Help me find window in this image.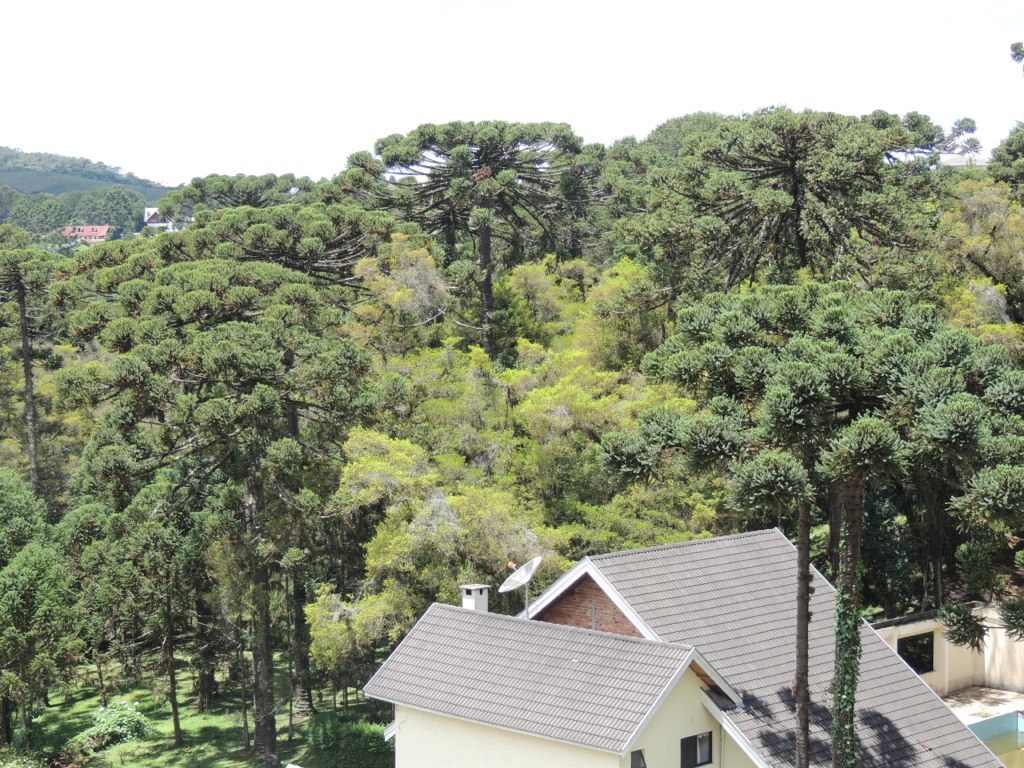
Found it: 475 587 486 596.
